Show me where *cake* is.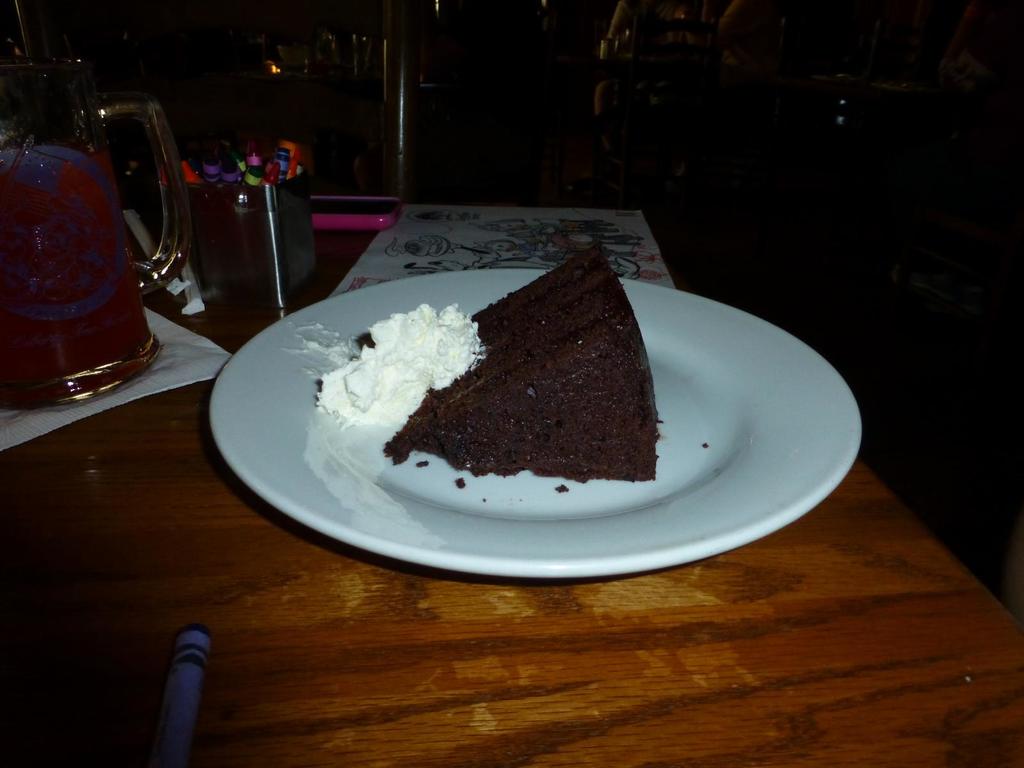
*cake* is at detection(309, 234, 664, 479).
